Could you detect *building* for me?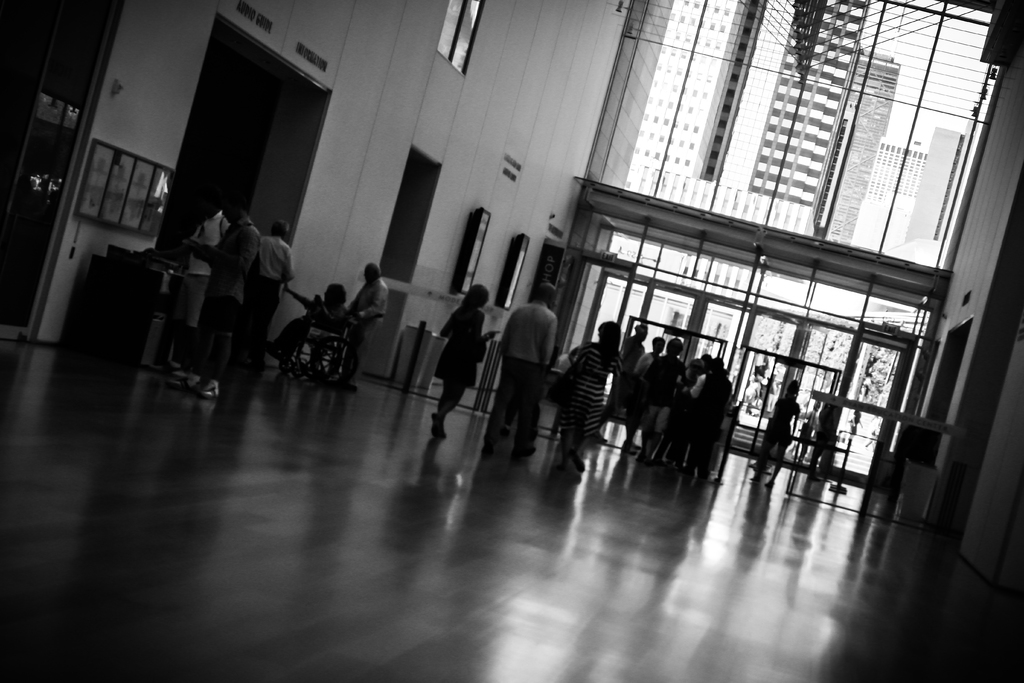
Detection result: Rect(591, 0, 869, 395).
